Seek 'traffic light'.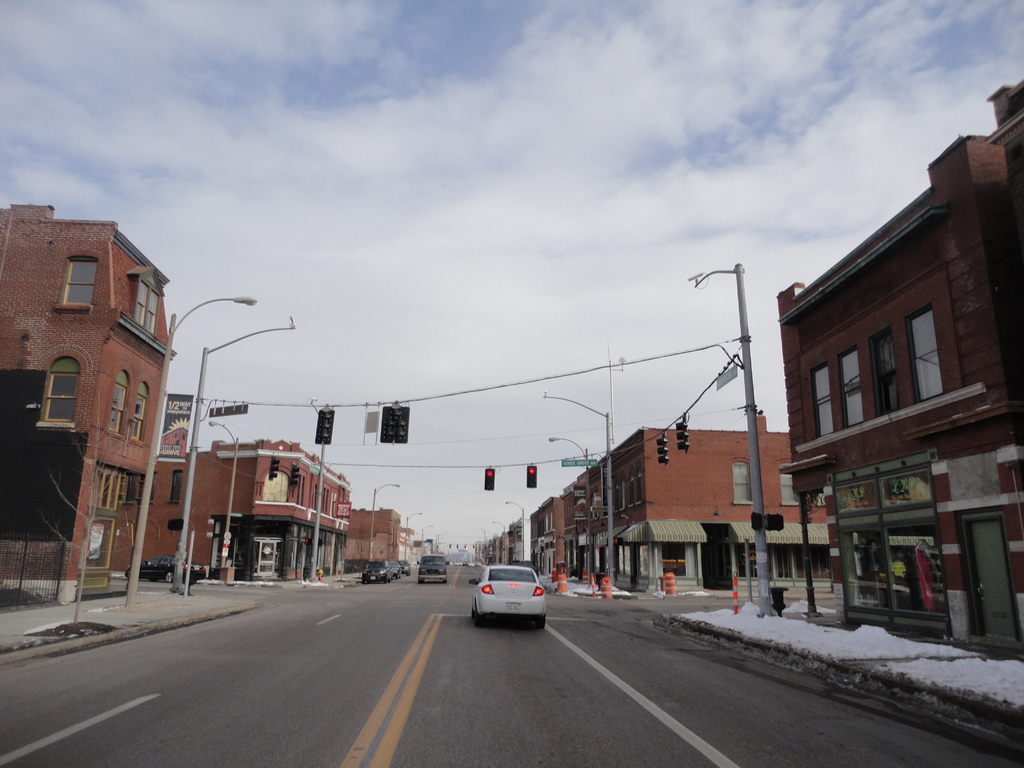
box(751, 512, 762, 529).
